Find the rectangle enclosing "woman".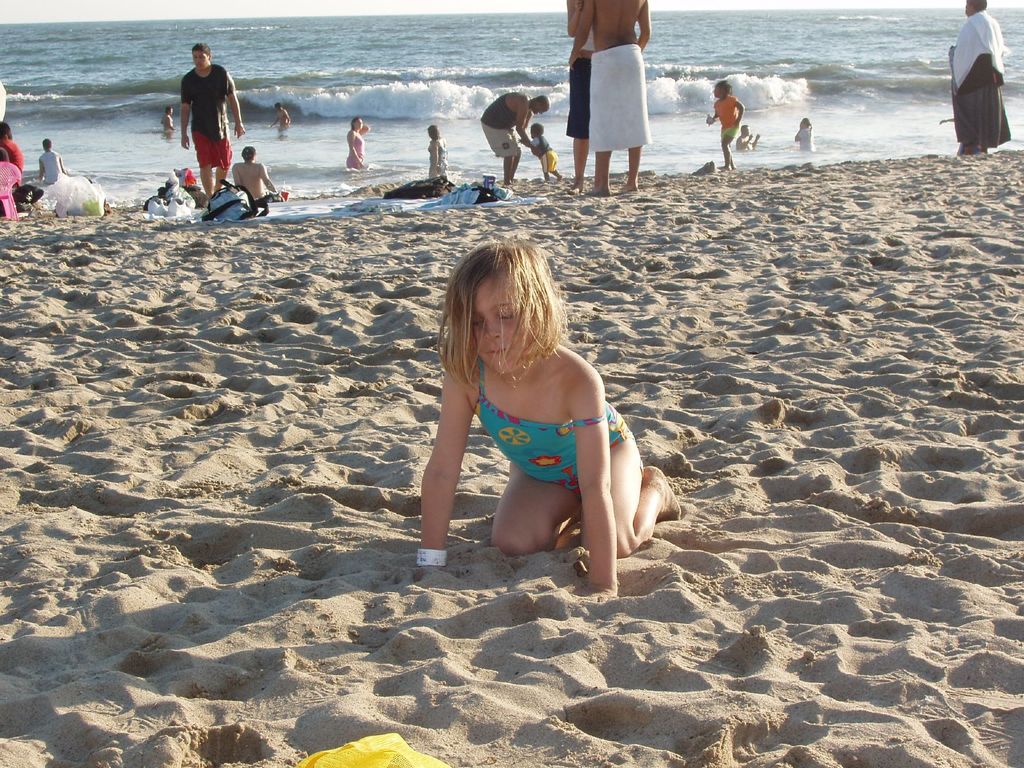
x1=561 y1=0 x2=649 y2=194.
